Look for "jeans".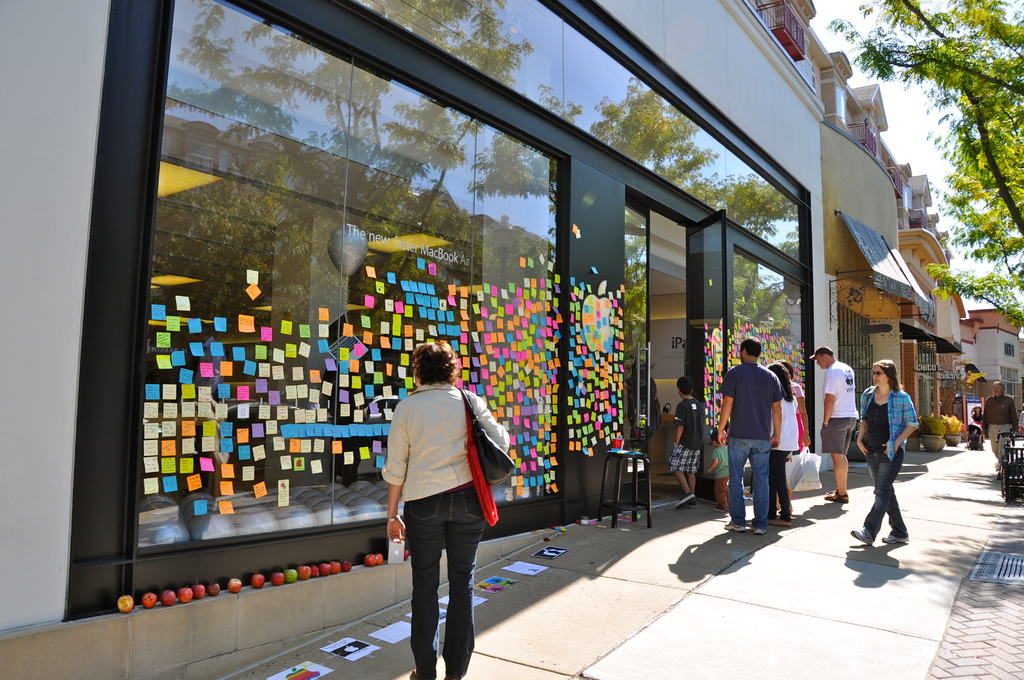
Found: Rect(772, 451, 792, 519).
